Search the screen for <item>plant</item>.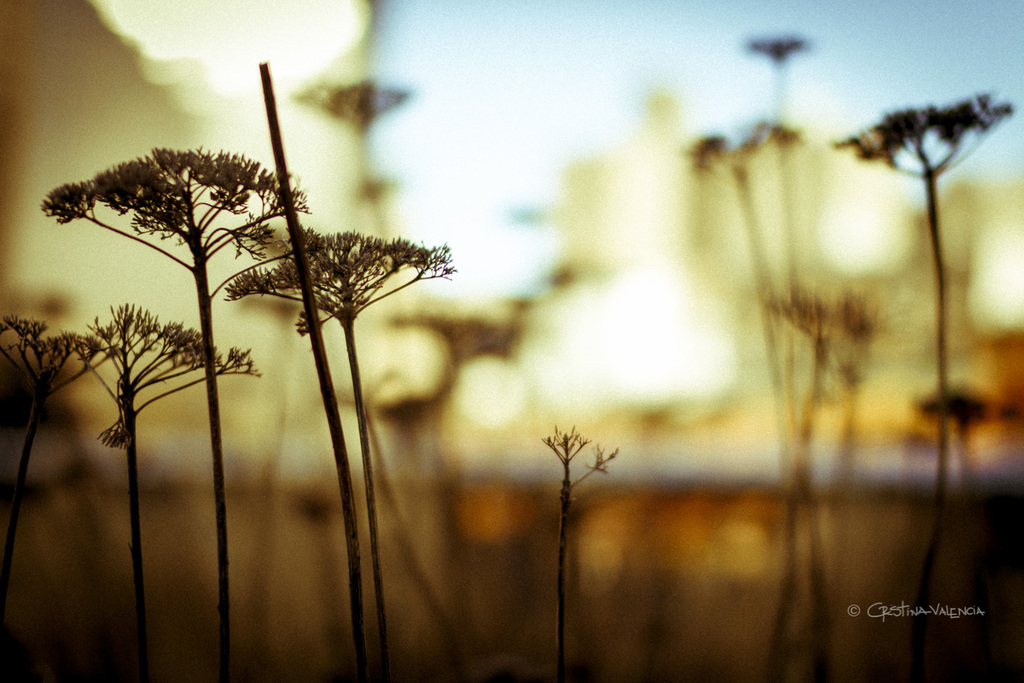
Found at Rect(703, 128, 852, 682).
